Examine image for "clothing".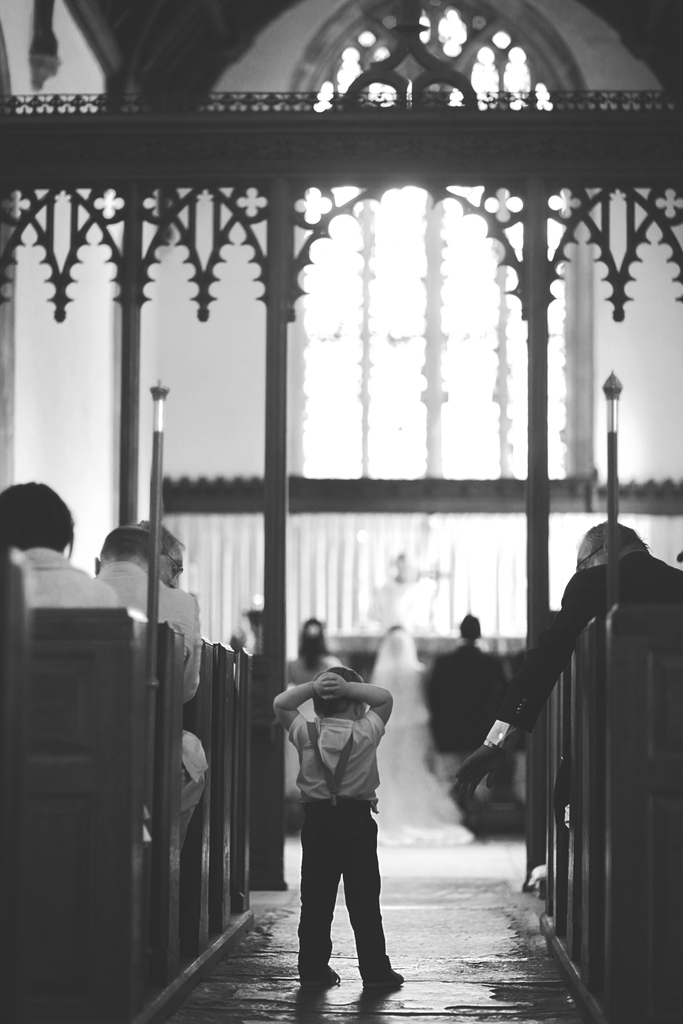
Examination result: bbox=[432, 641, 504, 755].
